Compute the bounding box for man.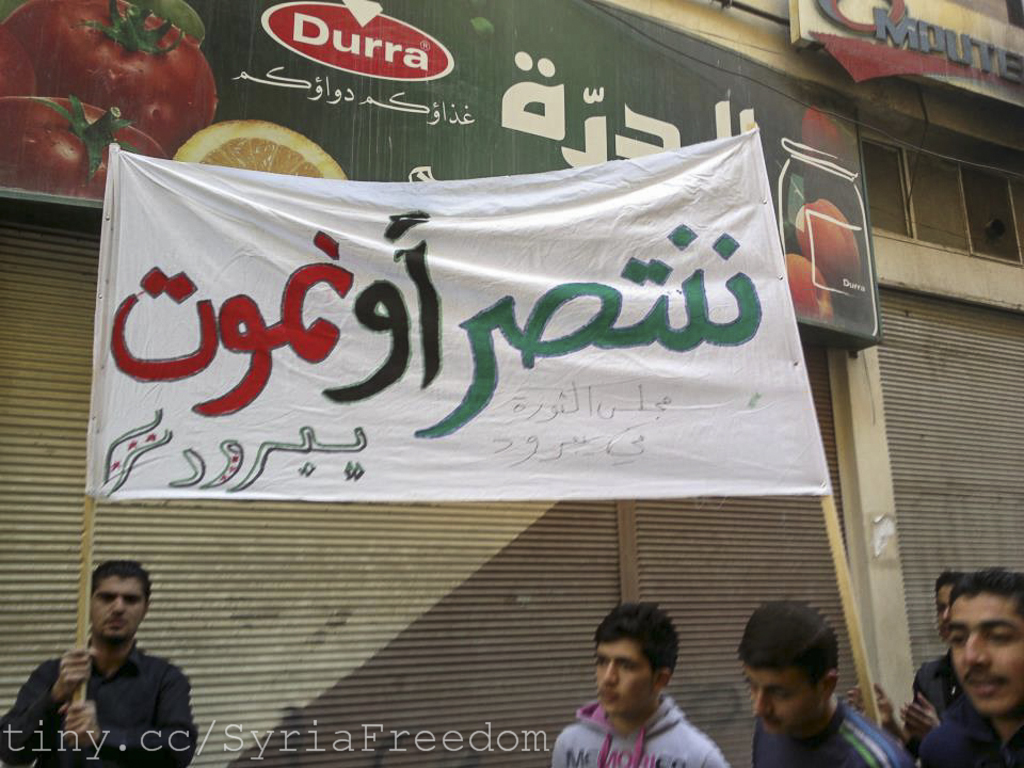
(left=740, top=595, right=911, bottom=767).
